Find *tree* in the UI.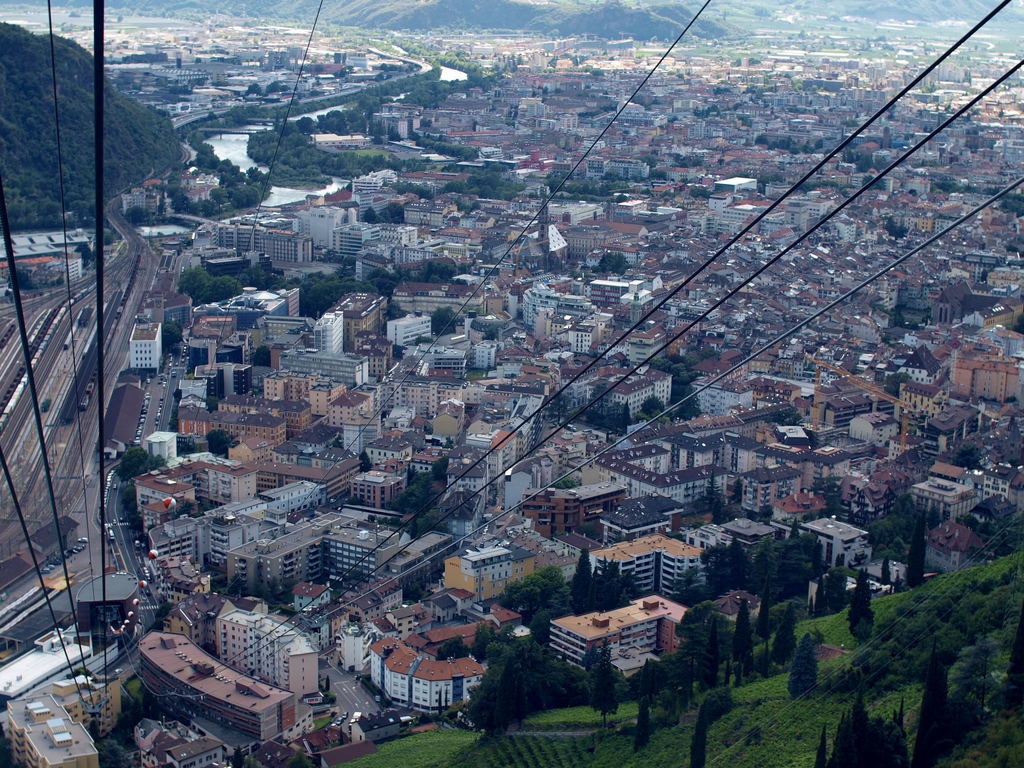
UI element at <bbox>598, 250, 639, 271</bbox>.
